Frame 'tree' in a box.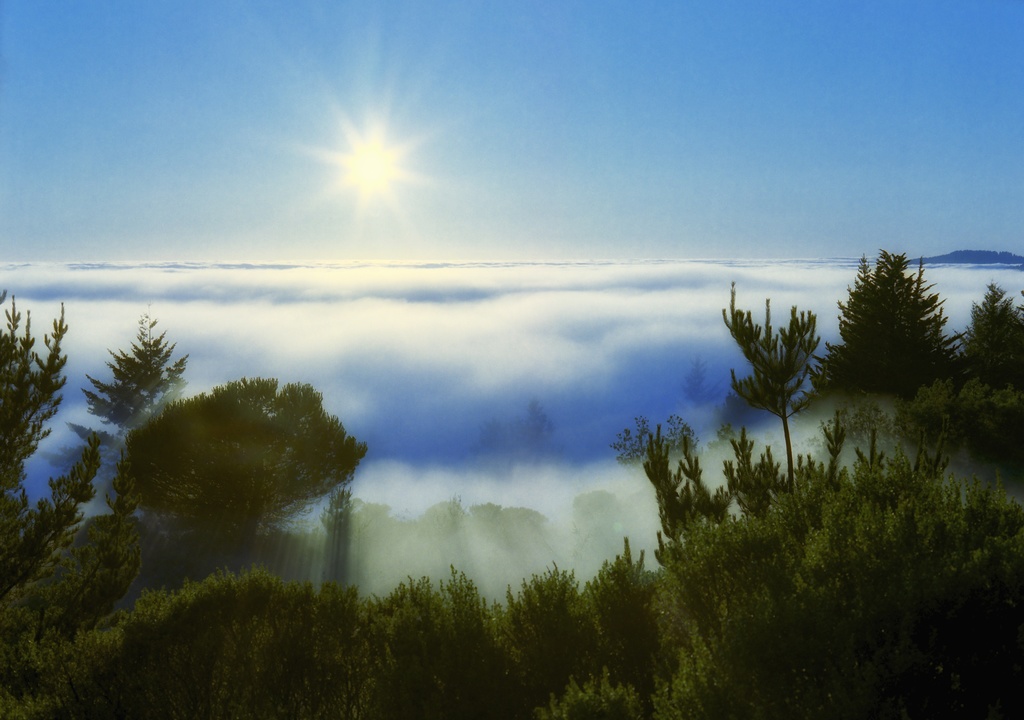
left=890, top=286, right=1023, bottom=493.
